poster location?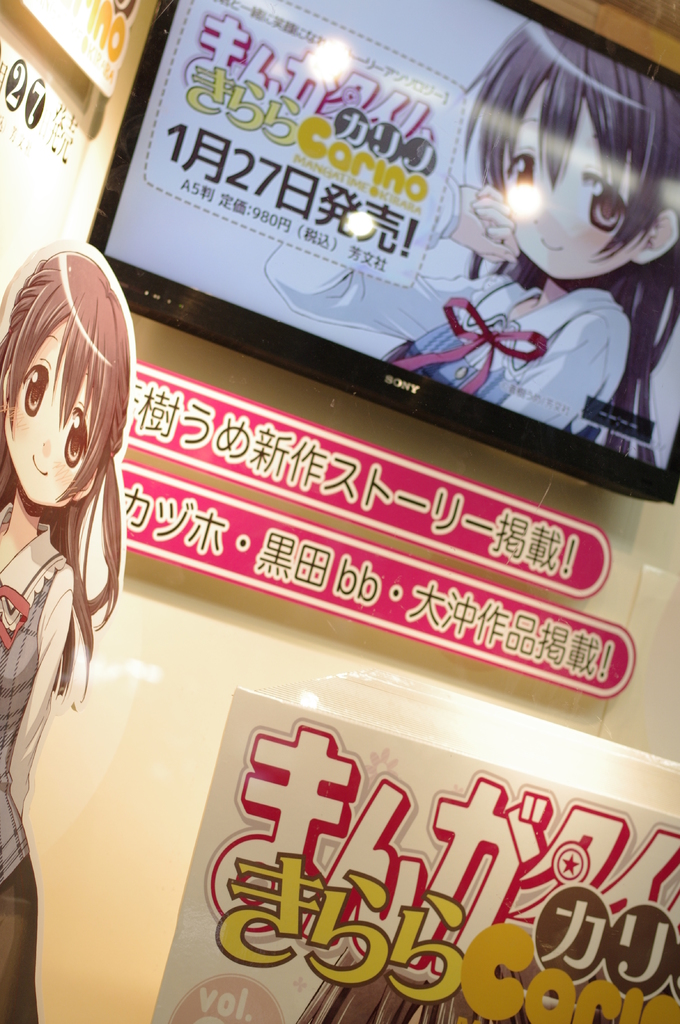
bbox=(0, 0, 140, 95)
